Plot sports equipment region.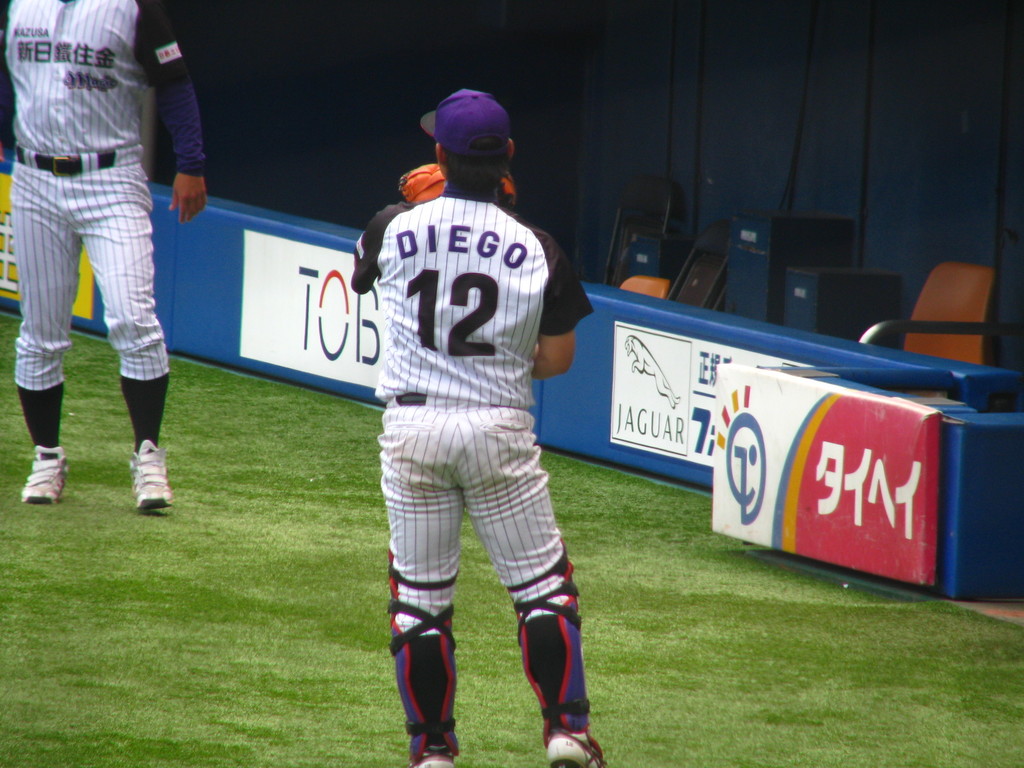
Plotted at (x1=128, y1=435, x2=174, y2=511).
